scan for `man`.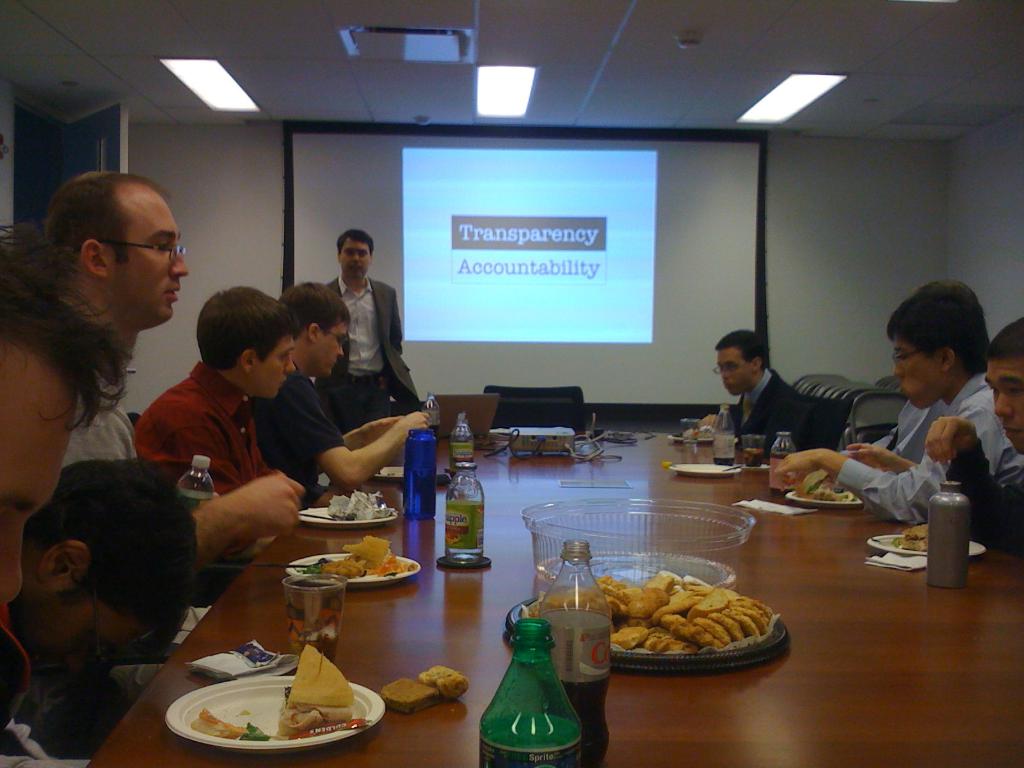
Scan result: box=[0, 214, 144, 767].
